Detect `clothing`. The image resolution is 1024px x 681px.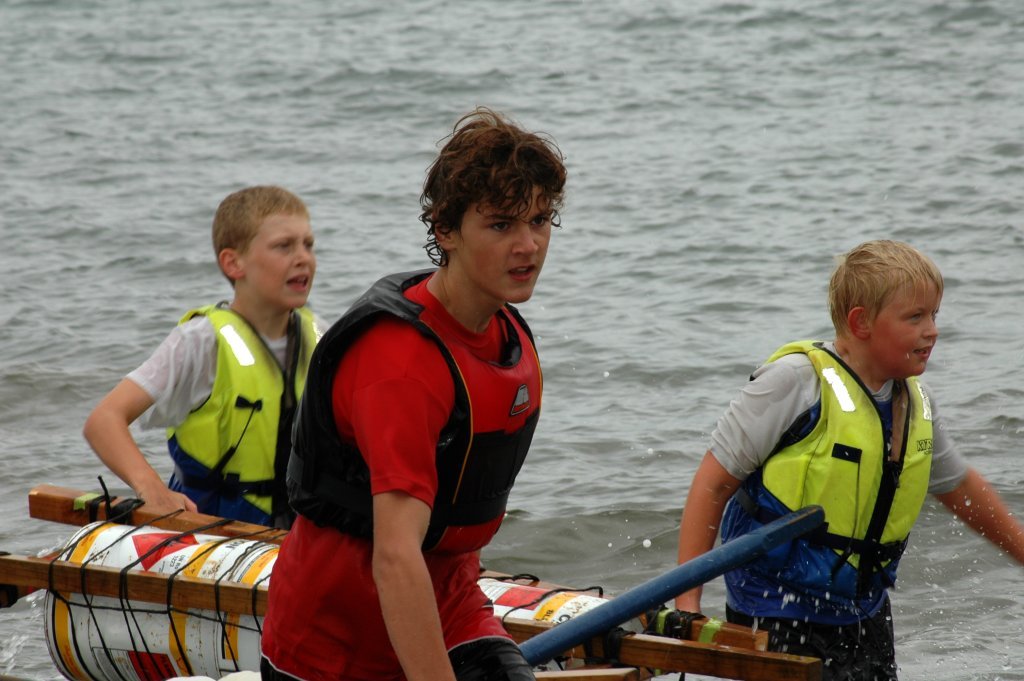
l=123, t=298, r=330, b=525.
